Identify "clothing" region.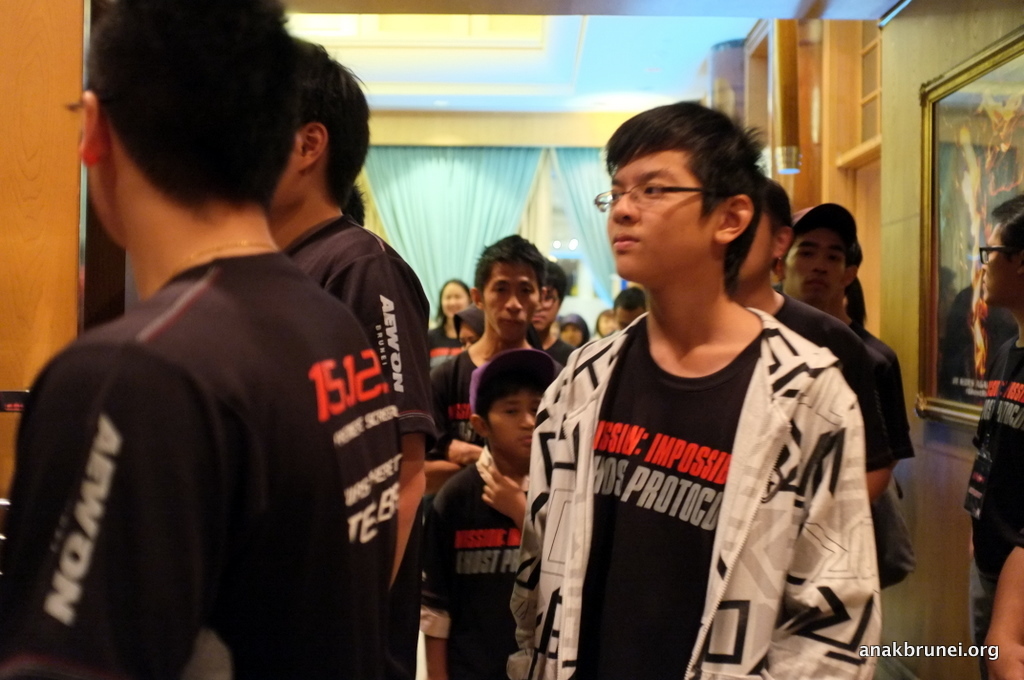
Region: <region>529, 269, 918, 679</region>.
